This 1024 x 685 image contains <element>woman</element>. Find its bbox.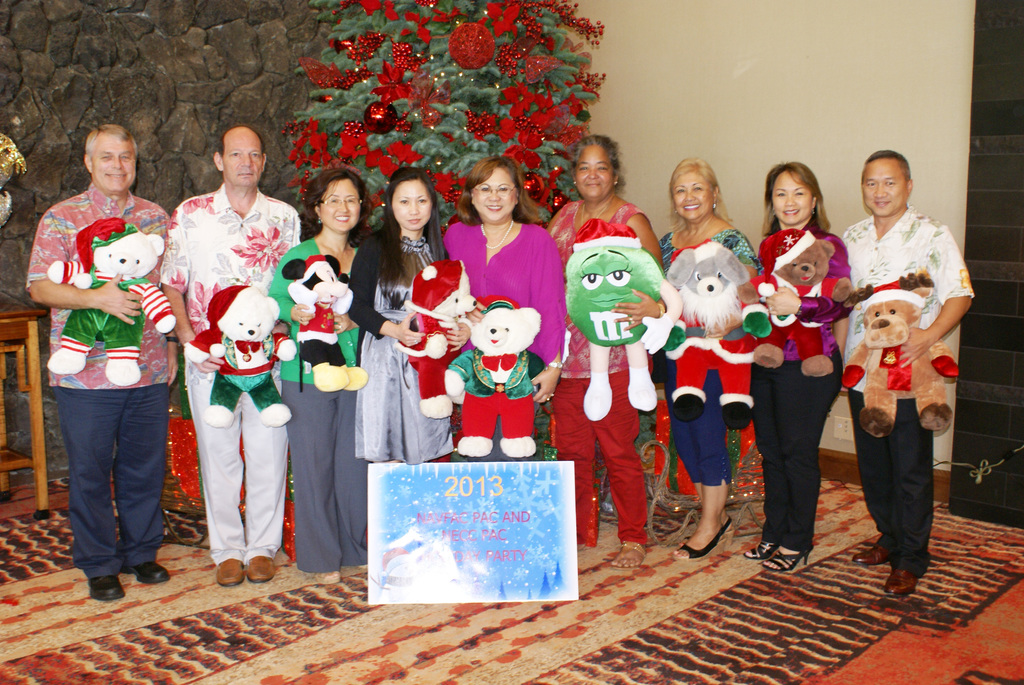
(x1=440, y1=153, x2=572, y2=463).
